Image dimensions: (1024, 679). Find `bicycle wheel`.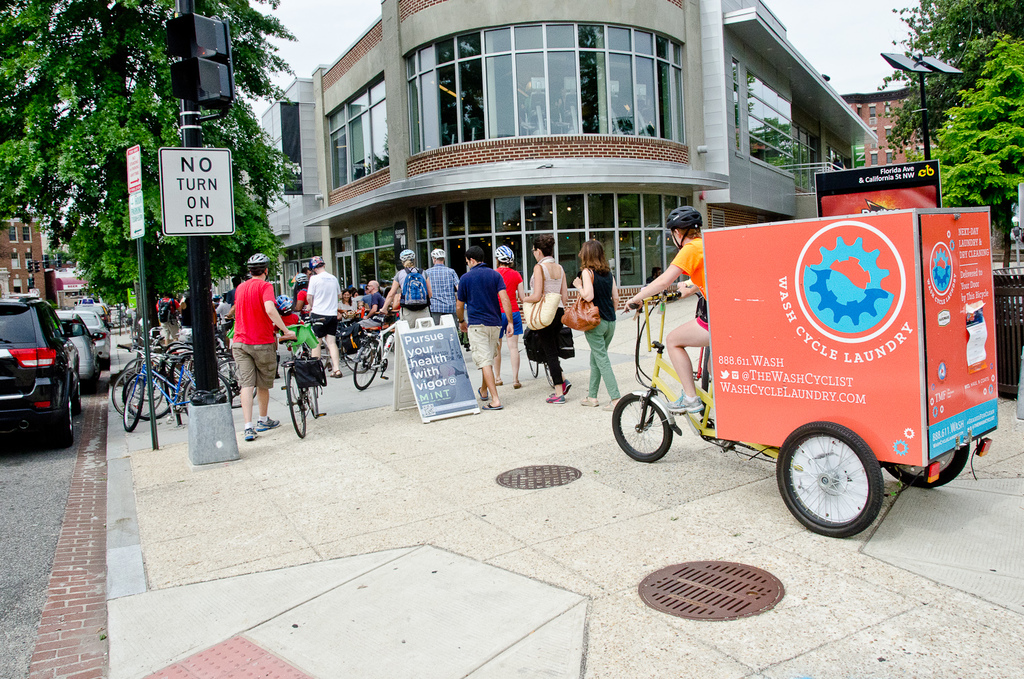
[289,368,308,439].
